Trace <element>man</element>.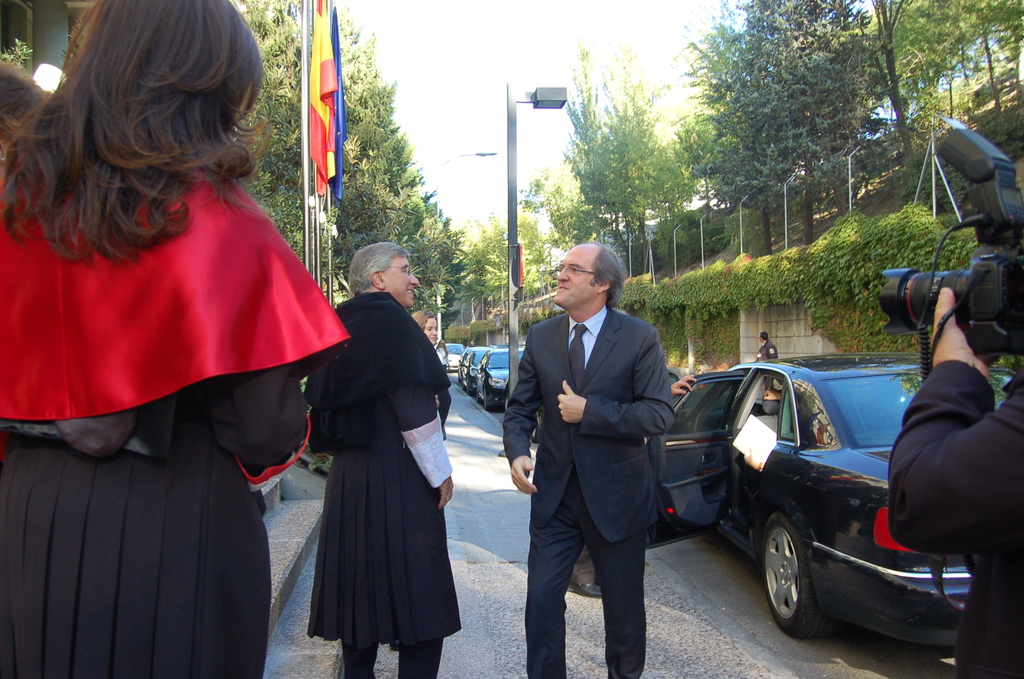
Traced to <box>508,224,707,662</box>.
